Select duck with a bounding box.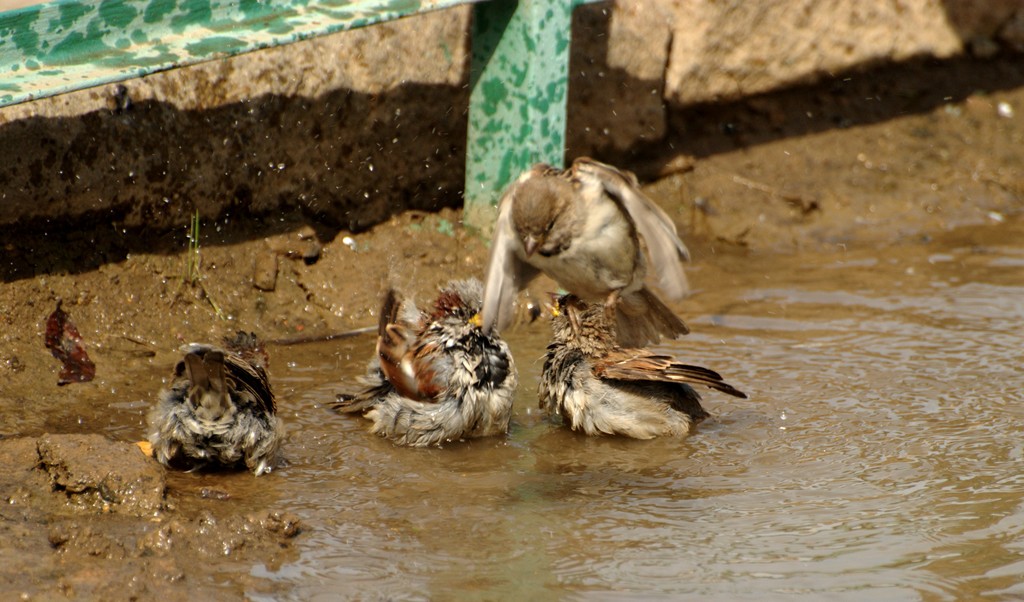
Rect(337, 287, 518, 455).
